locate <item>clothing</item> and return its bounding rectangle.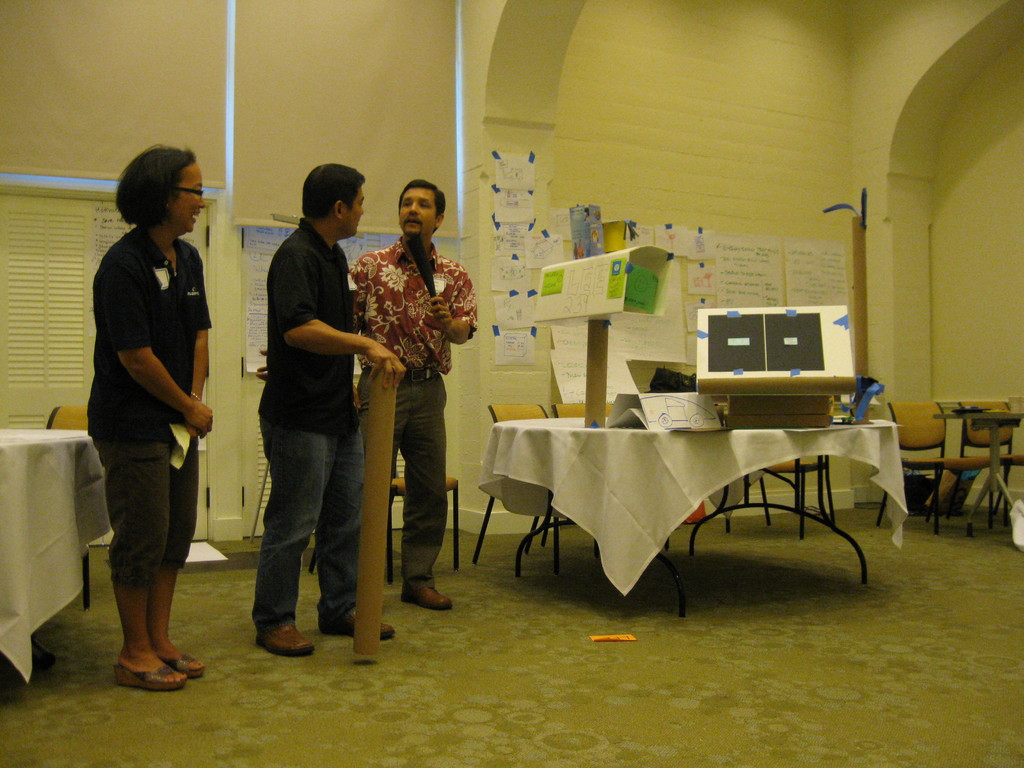
bbox=(89, 223, 211, 588).
